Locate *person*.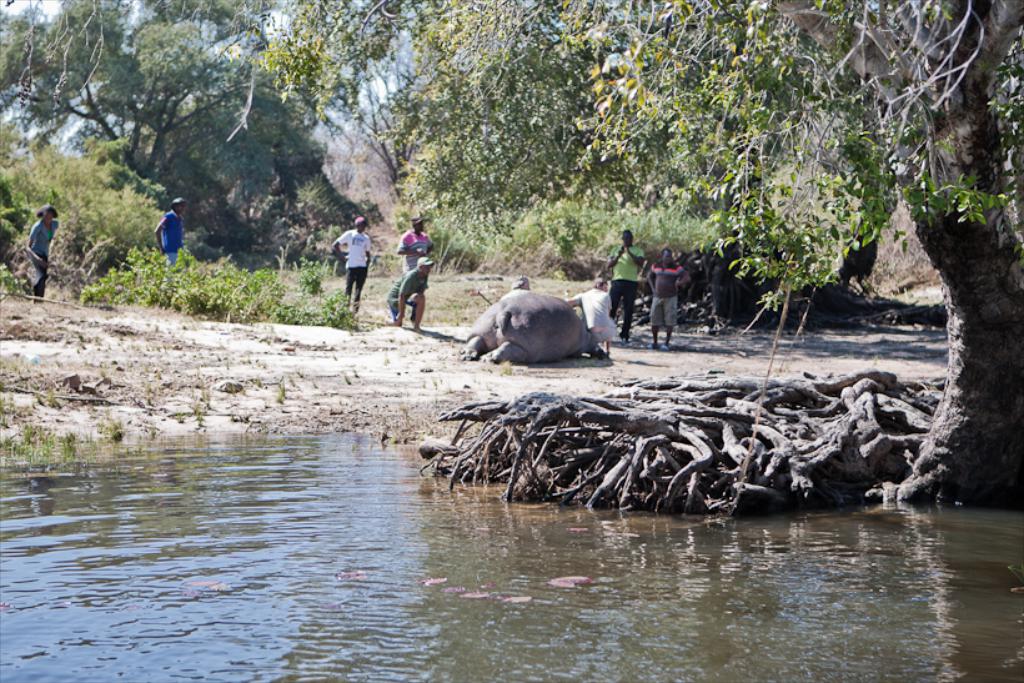
Bounding box: <region>331, 212, 371, 318</region>.
